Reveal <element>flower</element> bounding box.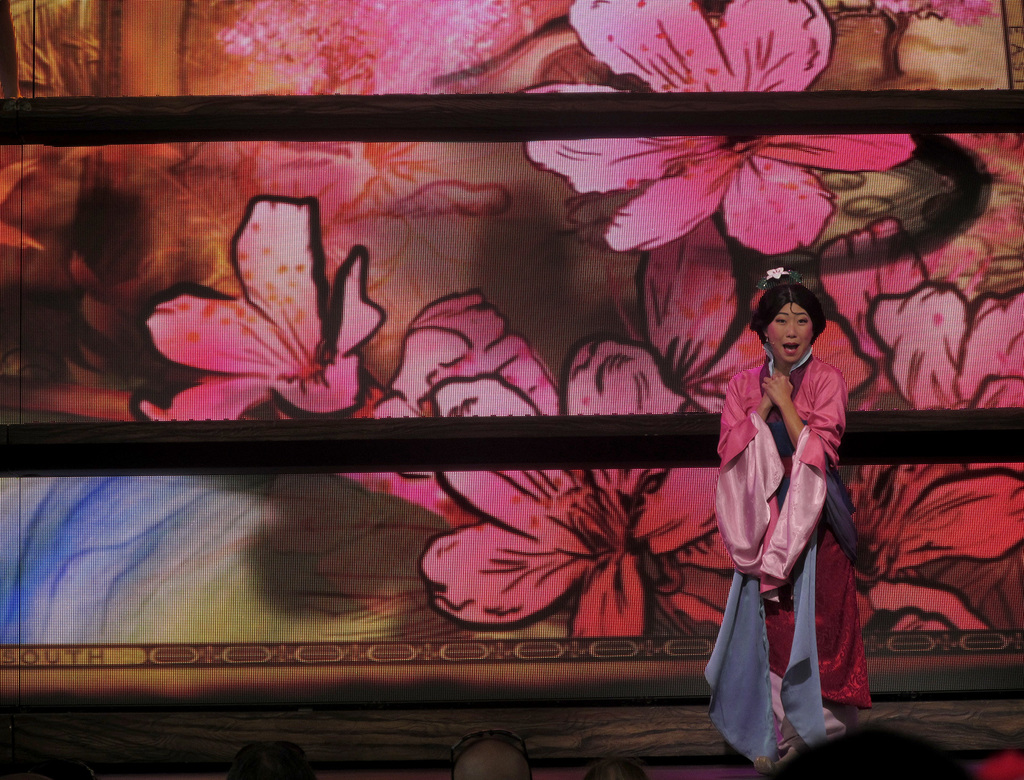
Revealed: detection(632, 211, 879, 425).
